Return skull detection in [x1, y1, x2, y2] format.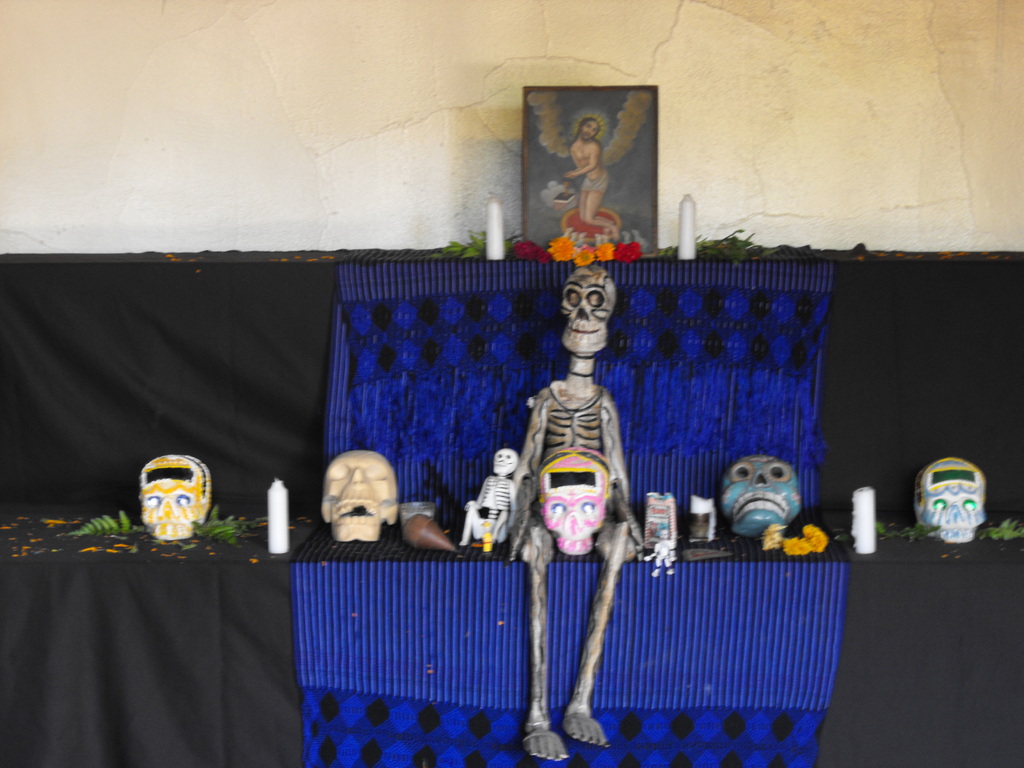
[495, 451, 517, 477].
